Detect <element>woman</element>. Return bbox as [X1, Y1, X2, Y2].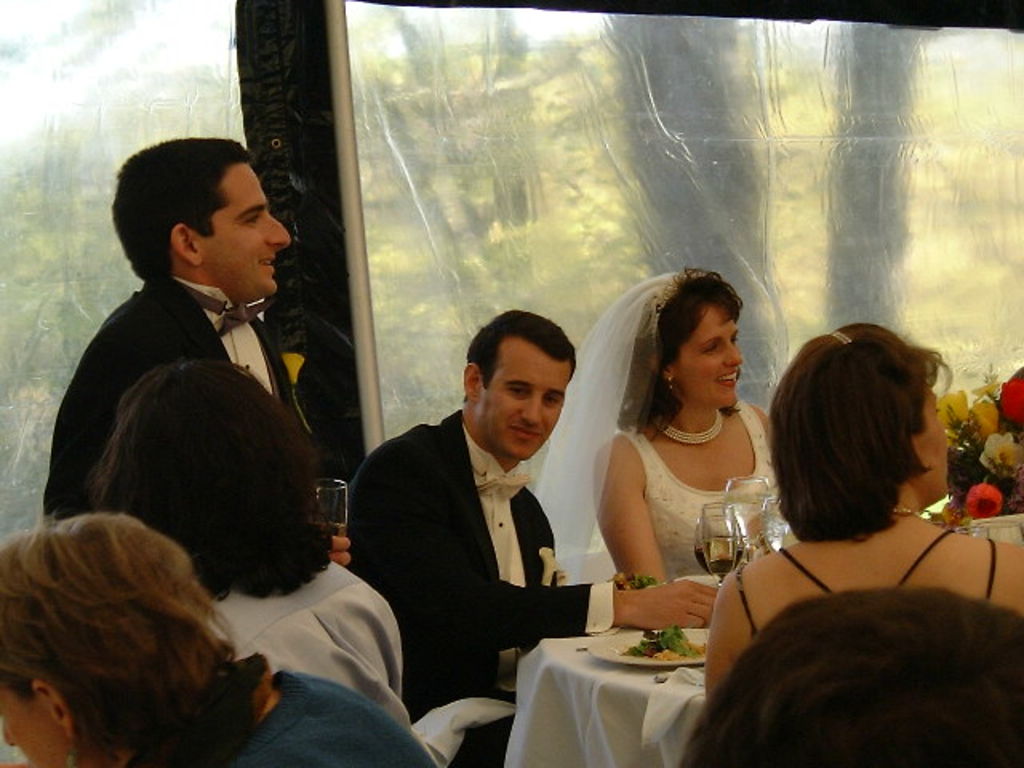
[86, 350, 416, 733].
